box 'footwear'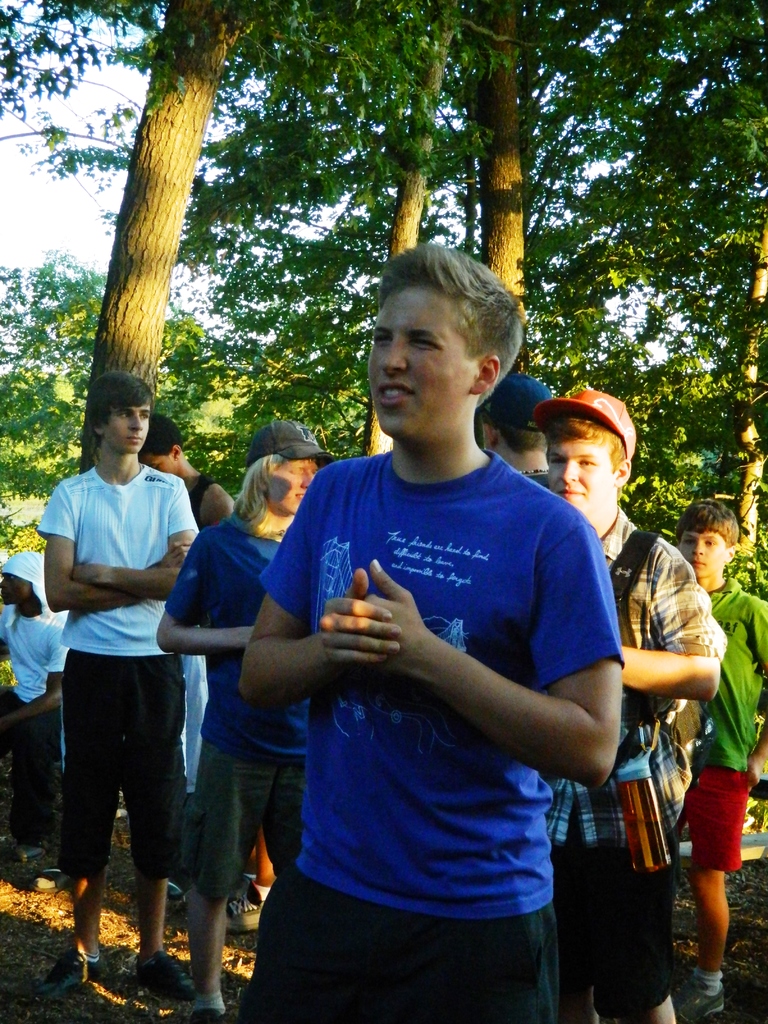
[667, 972, 726, 1023]
